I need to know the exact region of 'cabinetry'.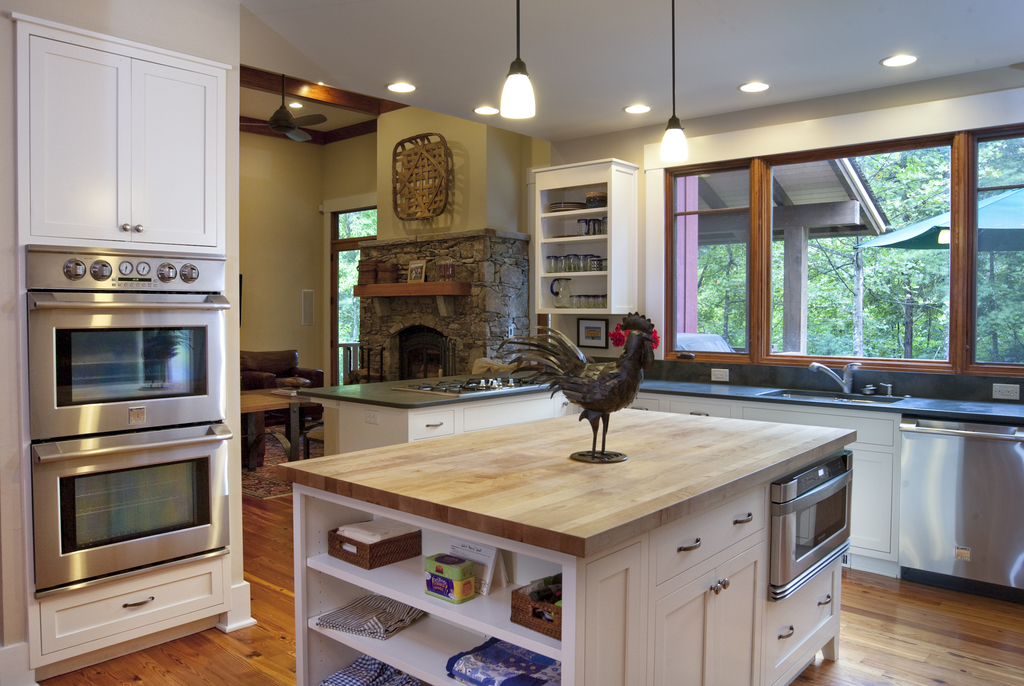
Region: [1, 12, 256, 342].
